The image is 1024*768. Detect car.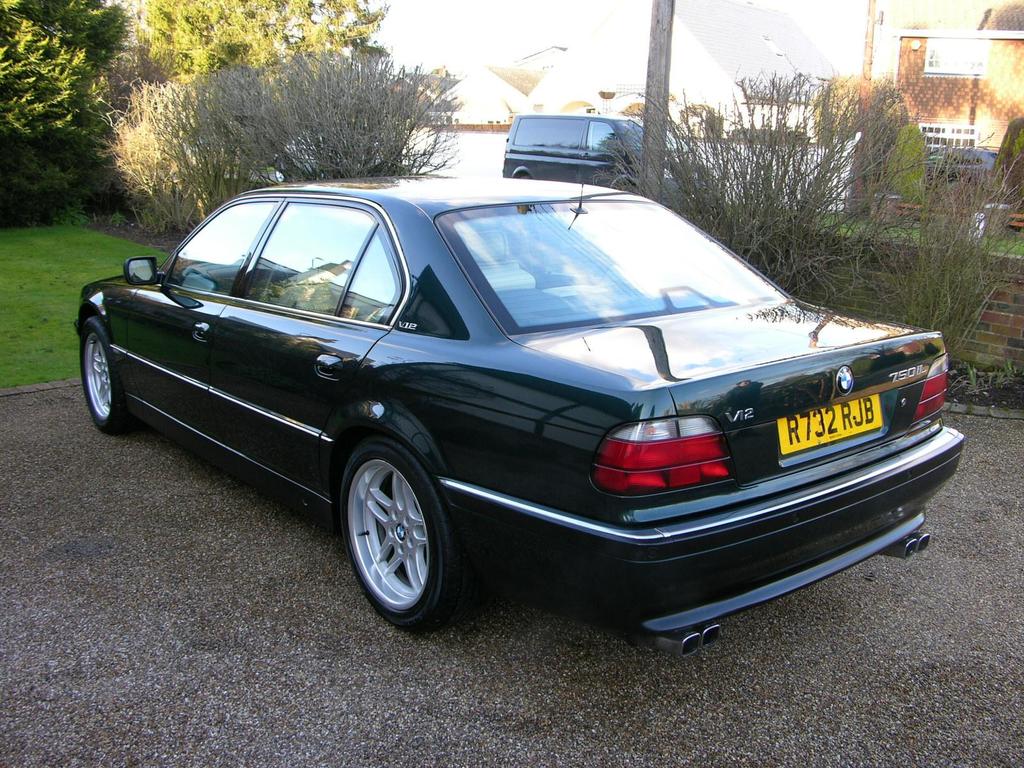
Detection: {"x1": 502, "y1": 112, "x2": 714, "y2": 202}.
